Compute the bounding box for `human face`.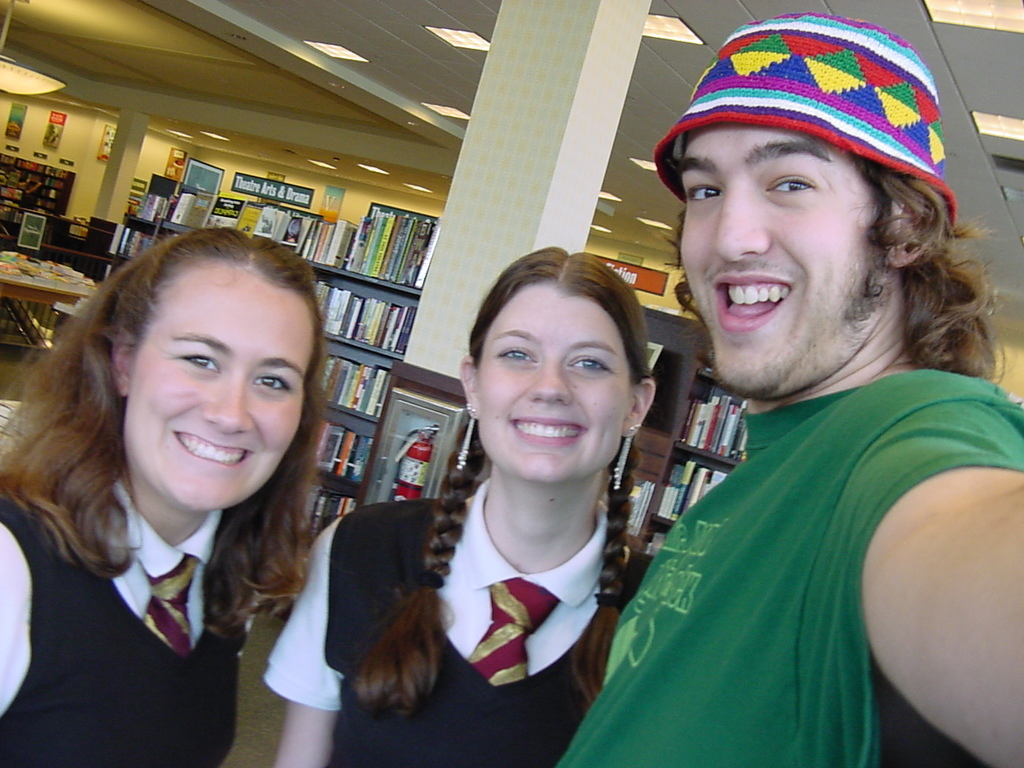
{"x1": 122, "y1": 267, "x2": 309, "y2": 512}.
